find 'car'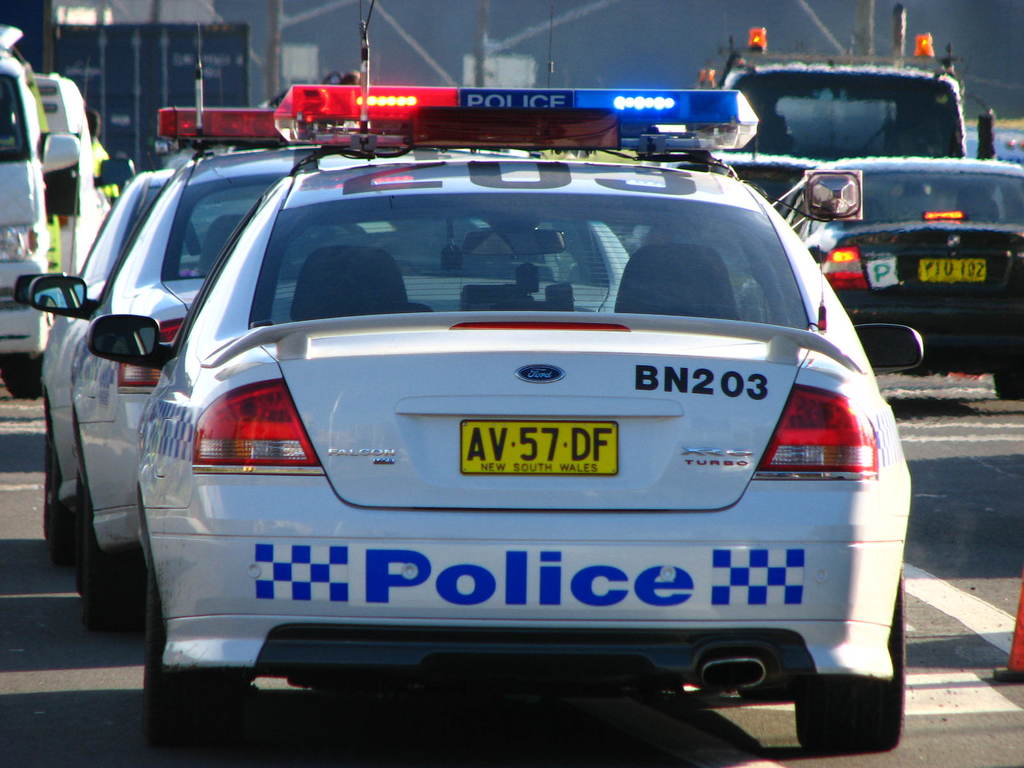
bbox=[790, 152, 1020, 397]
